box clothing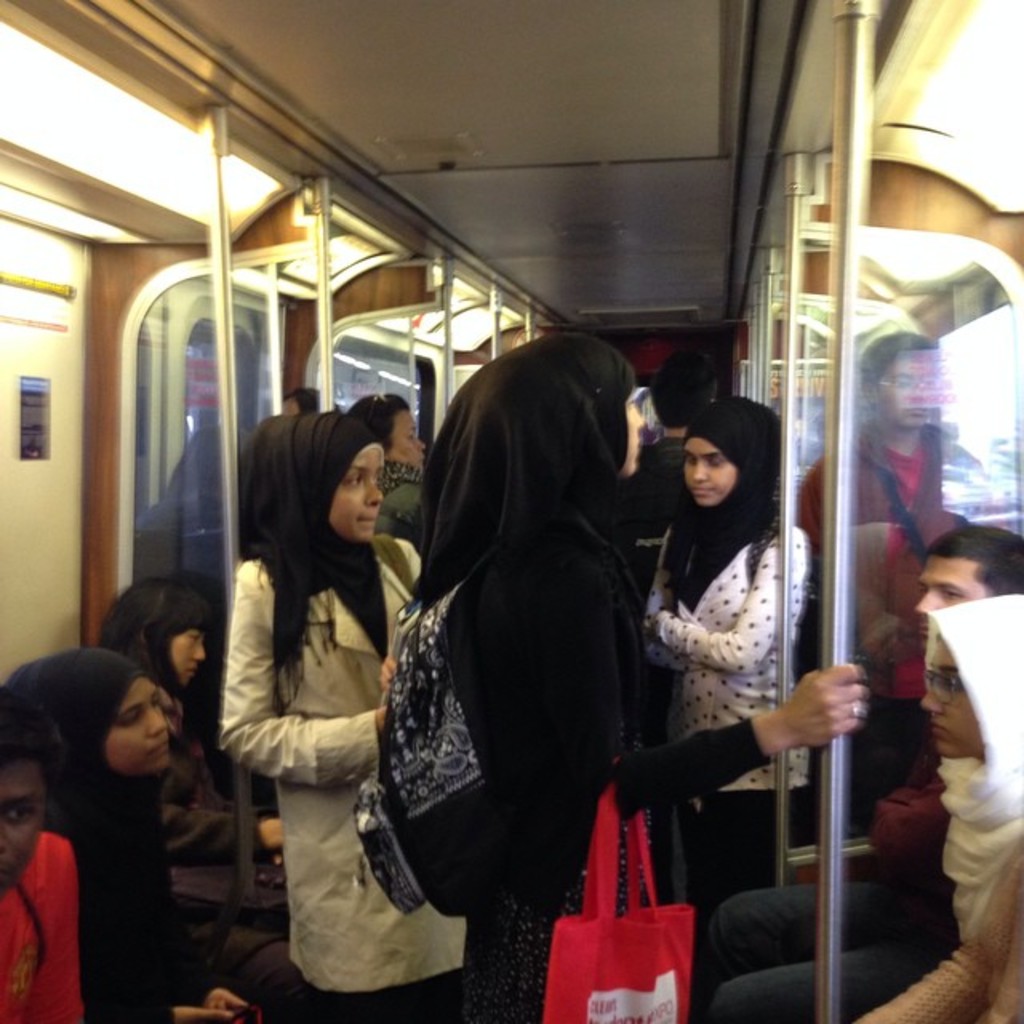
[0, 832, 102, 1022]
